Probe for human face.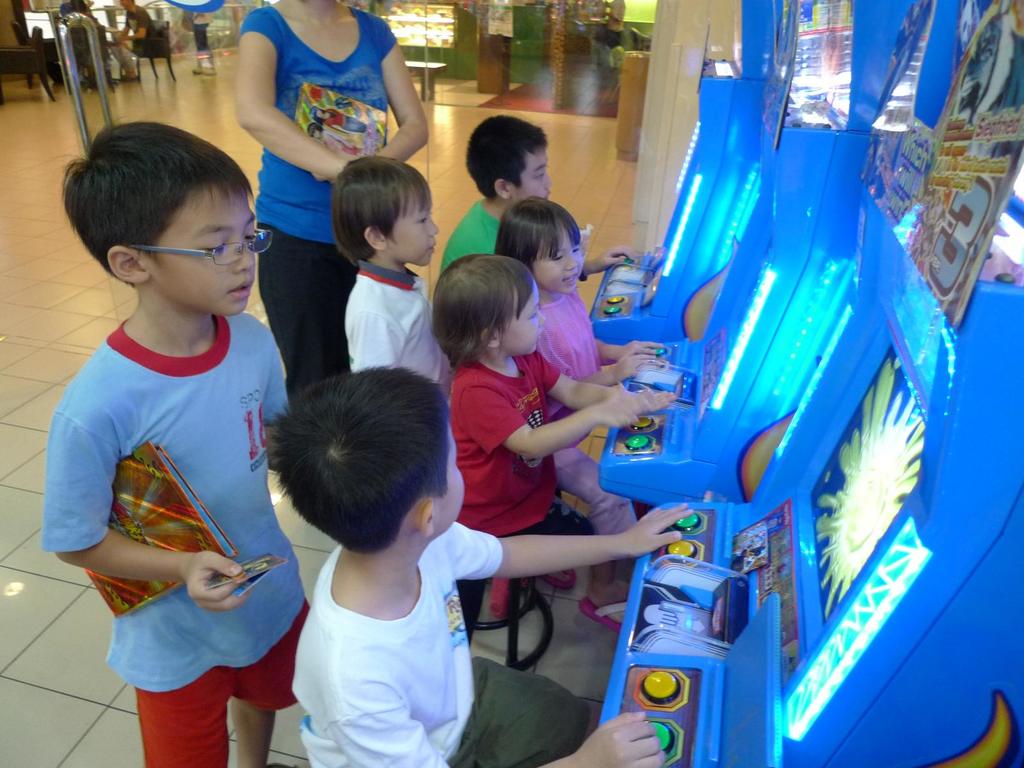
Probe result: BBox(429, 422, 465, 531).
